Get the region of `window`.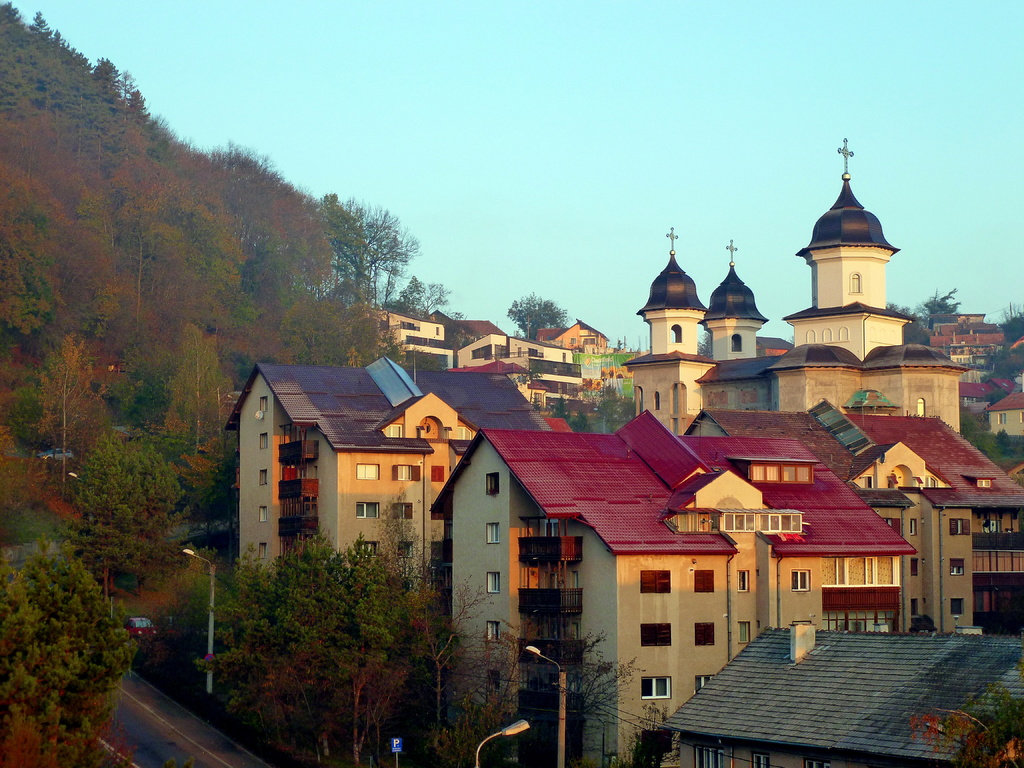
{"x1": 355, "y1": 462, "x2": 382, "y2": 478}.
